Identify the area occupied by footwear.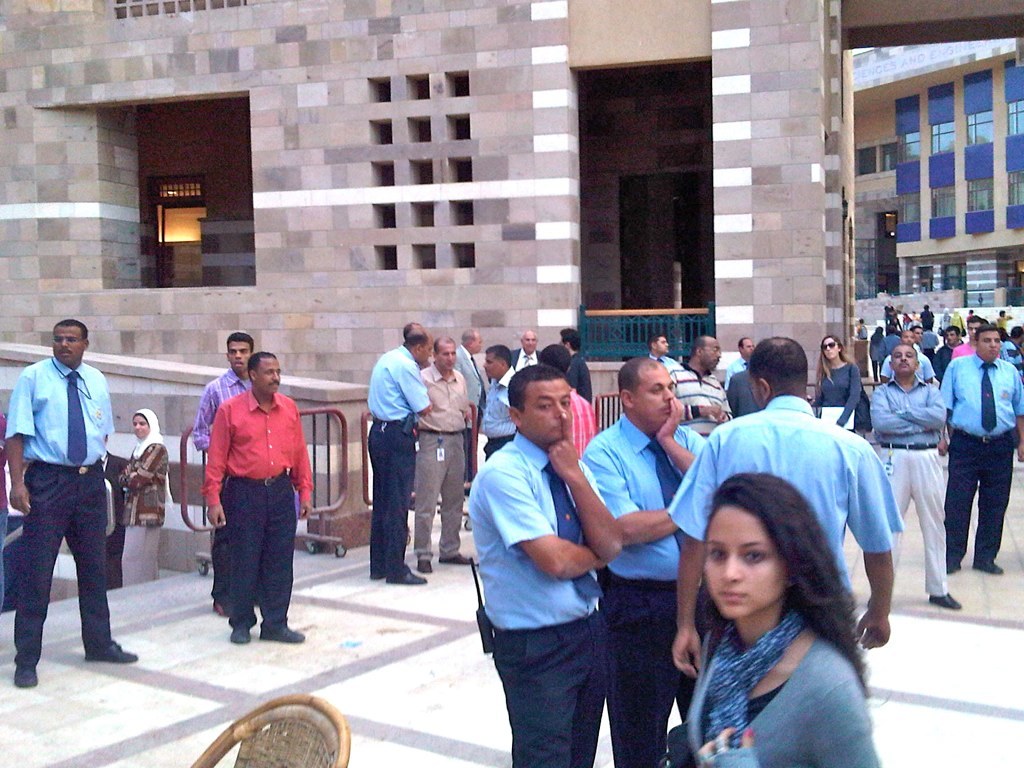
Area: select_region(925, 590, 960, 612).
